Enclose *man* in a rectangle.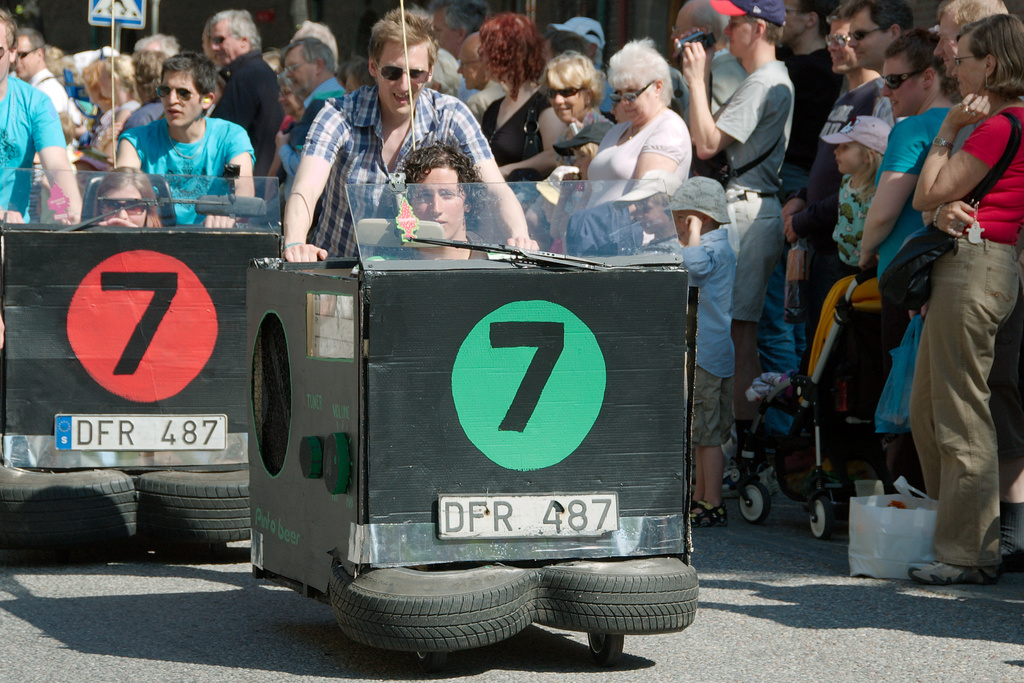
[749, 0, 849, 411].
